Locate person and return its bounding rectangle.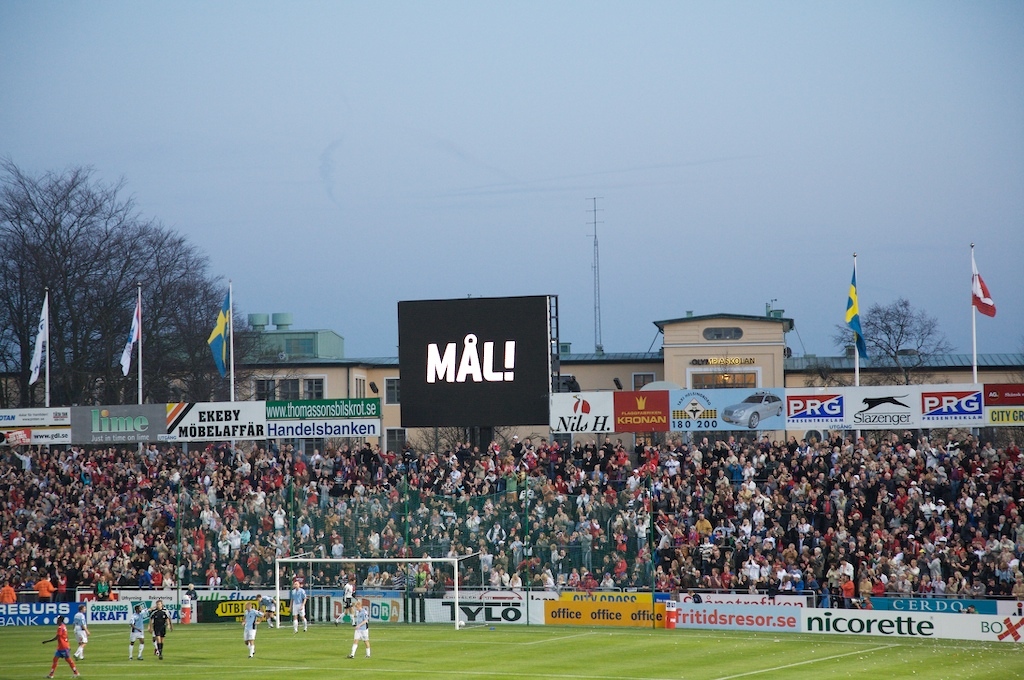
locate(88, 571, 113, 599).
